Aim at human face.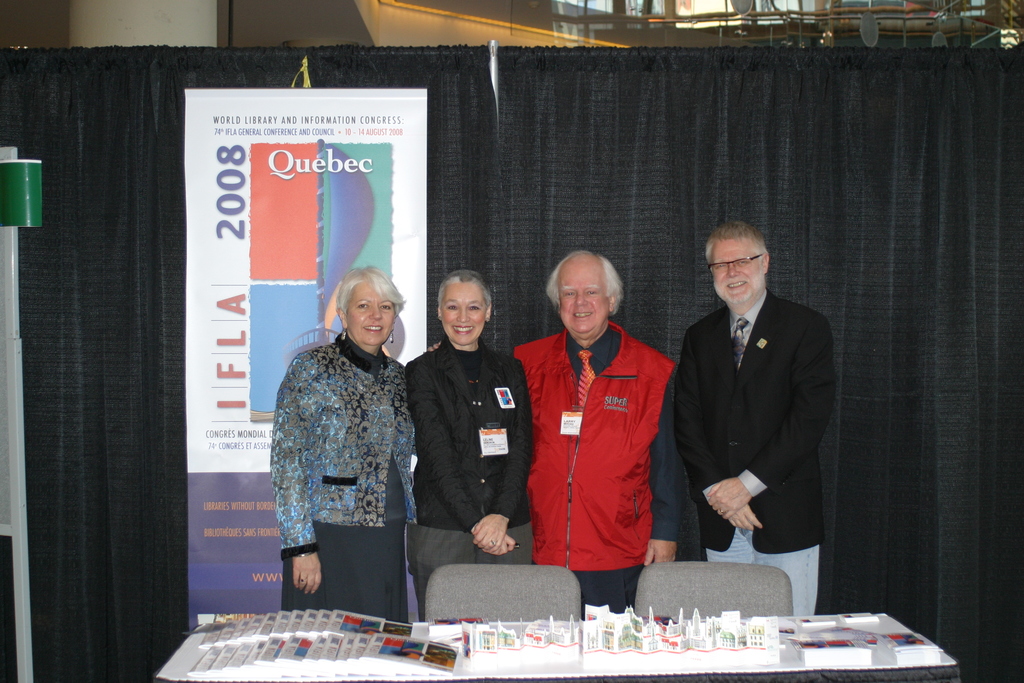
Aimed at box(344, 282, 397, 352).
